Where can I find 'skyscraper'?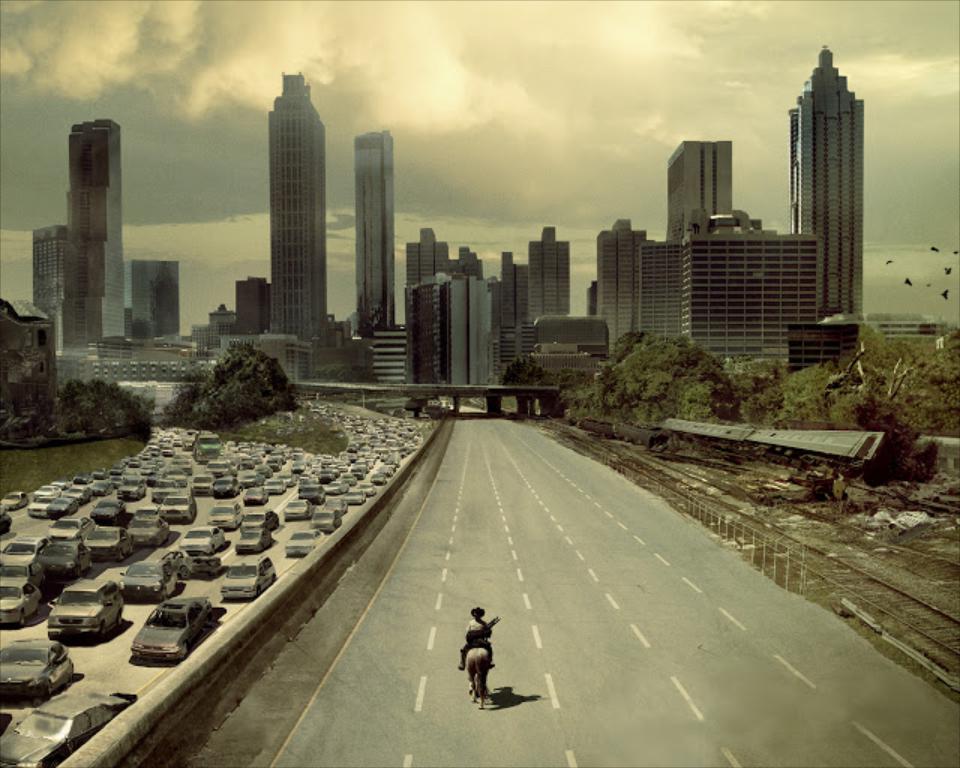
You can find it at 589,219,649,351.
